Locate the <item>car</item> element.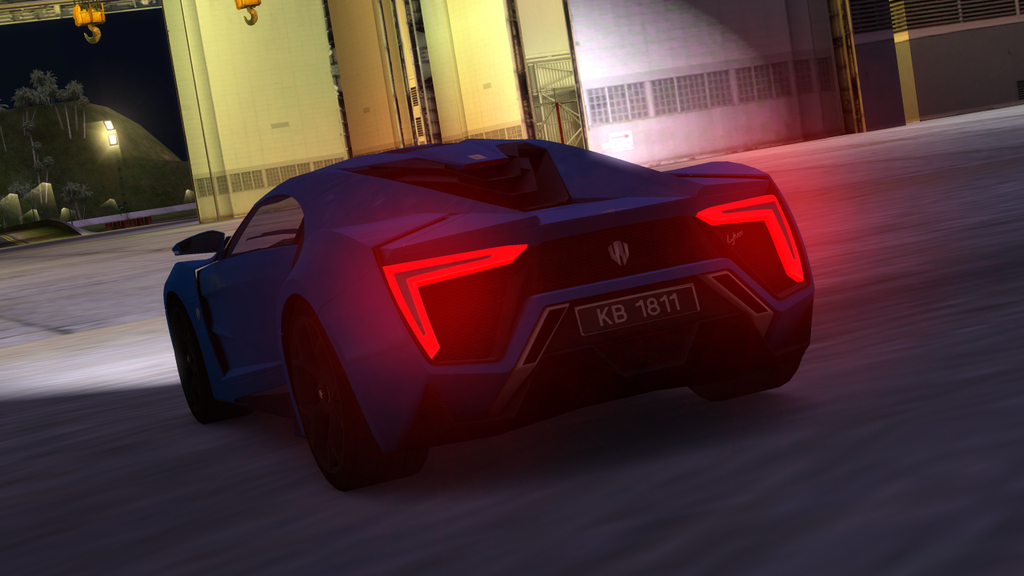
Element bbox: select_region(158, 130, 819, 496).
